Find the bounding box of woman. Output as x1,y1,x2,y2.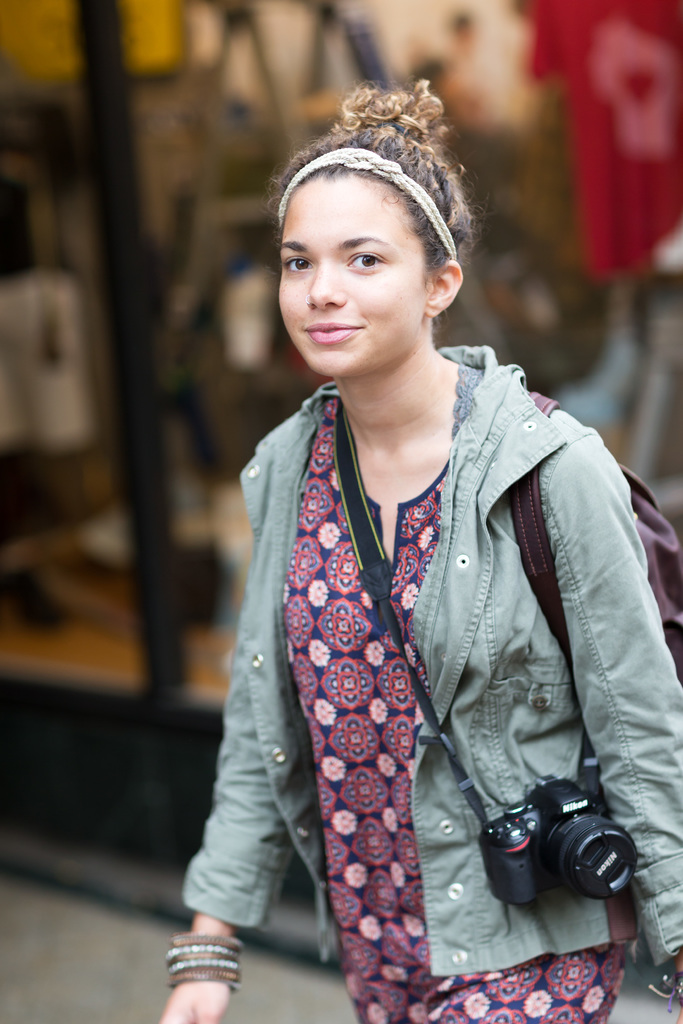
162,74,664,992.
